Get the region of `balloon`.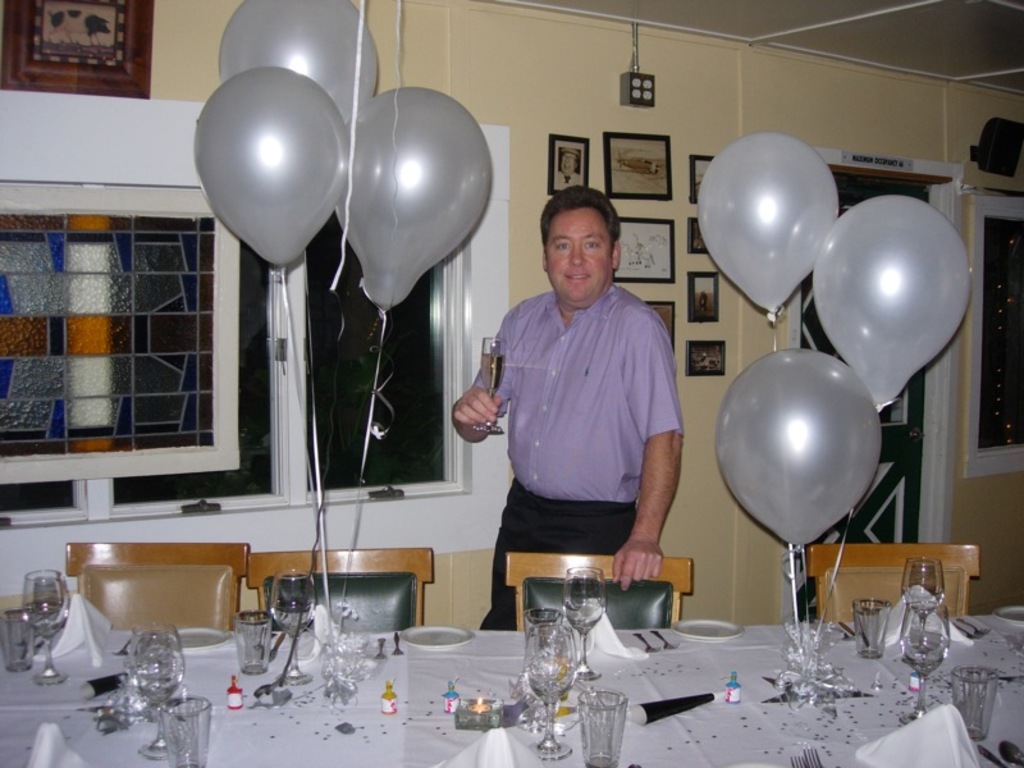
bbox(332, 83, 493, 312).
